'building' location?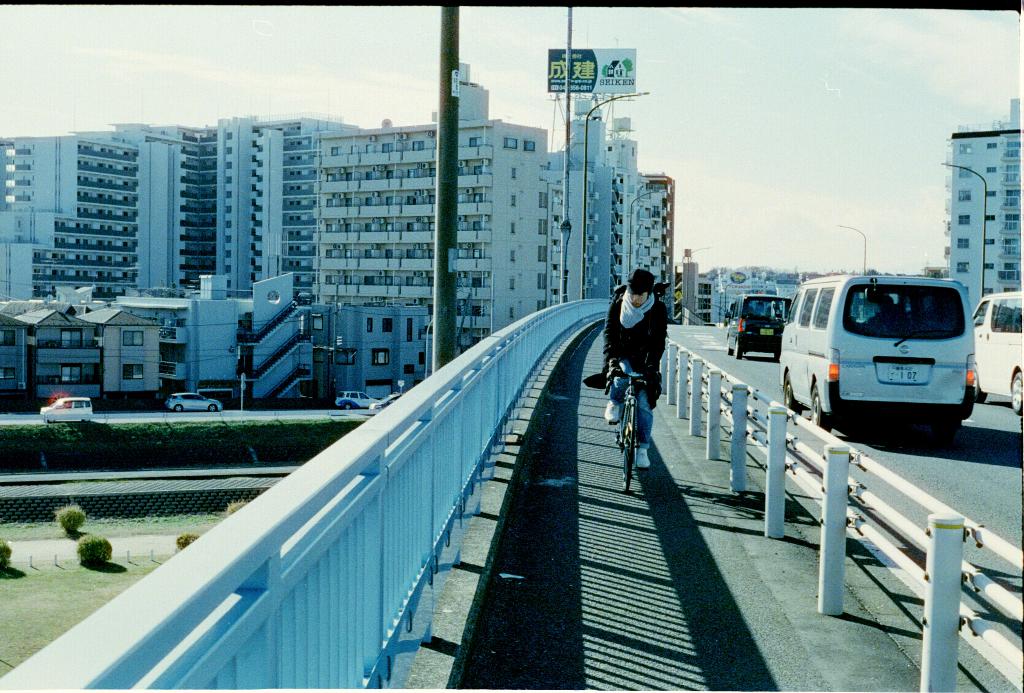
<bbox>946, 100, 1020, 316</bbox>
